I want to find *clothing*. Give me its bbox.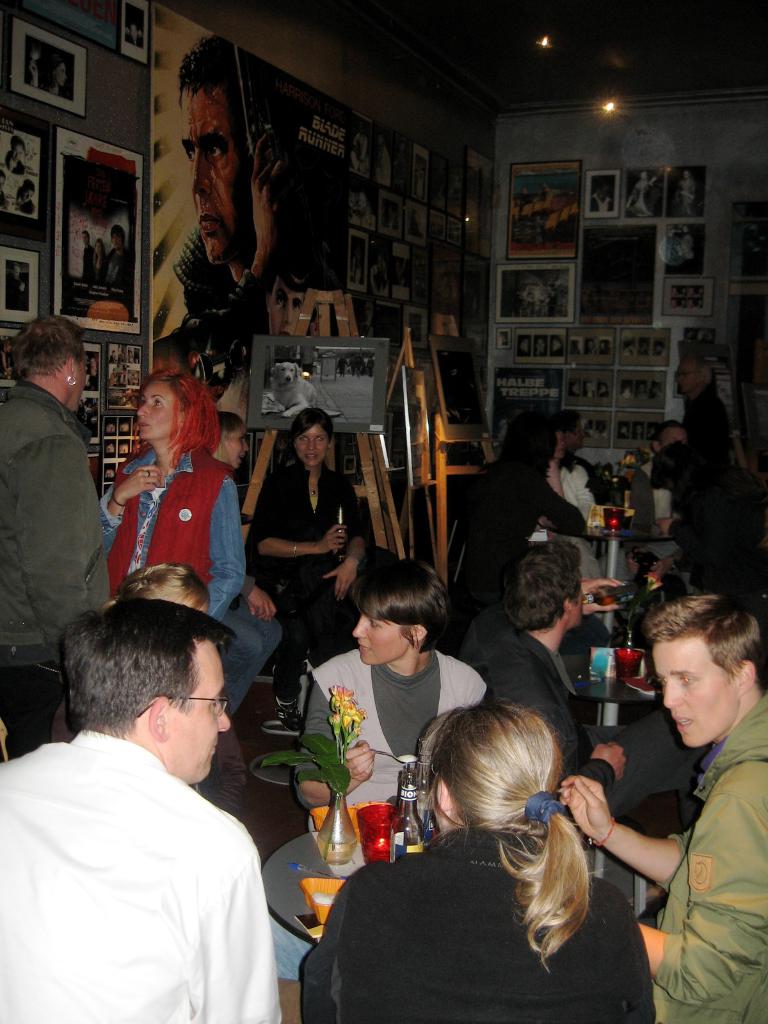
Rect(298, 648, 486, 810).
